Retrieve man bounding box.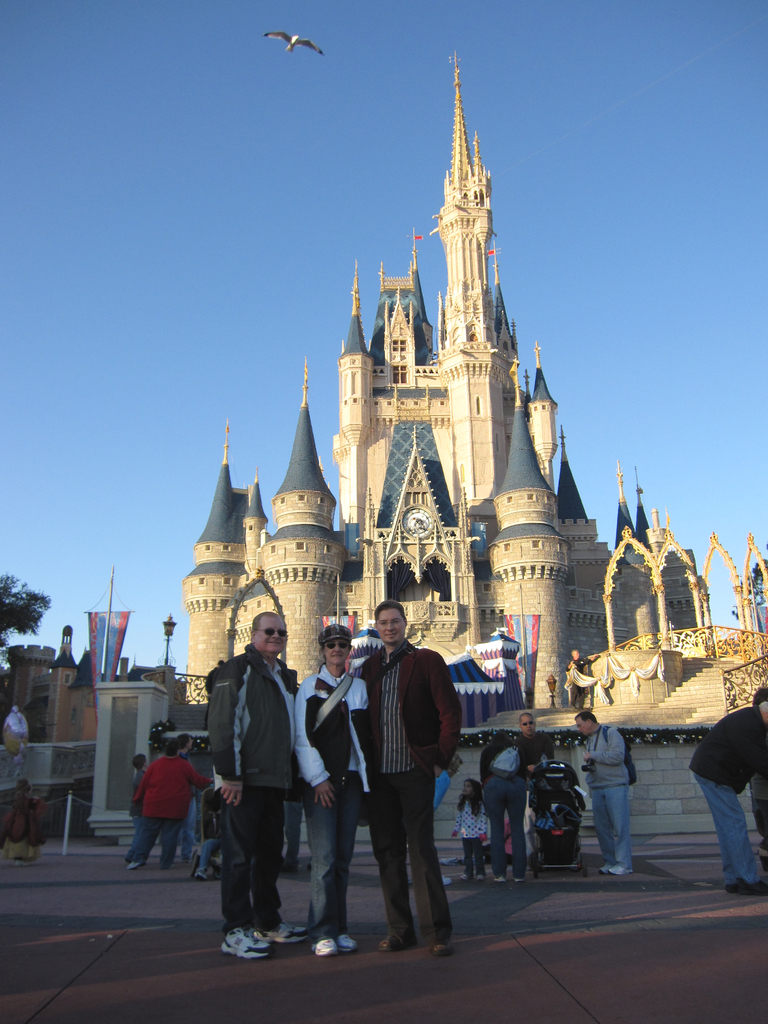
Bounding box: detection(330, 602, 466, 952).
